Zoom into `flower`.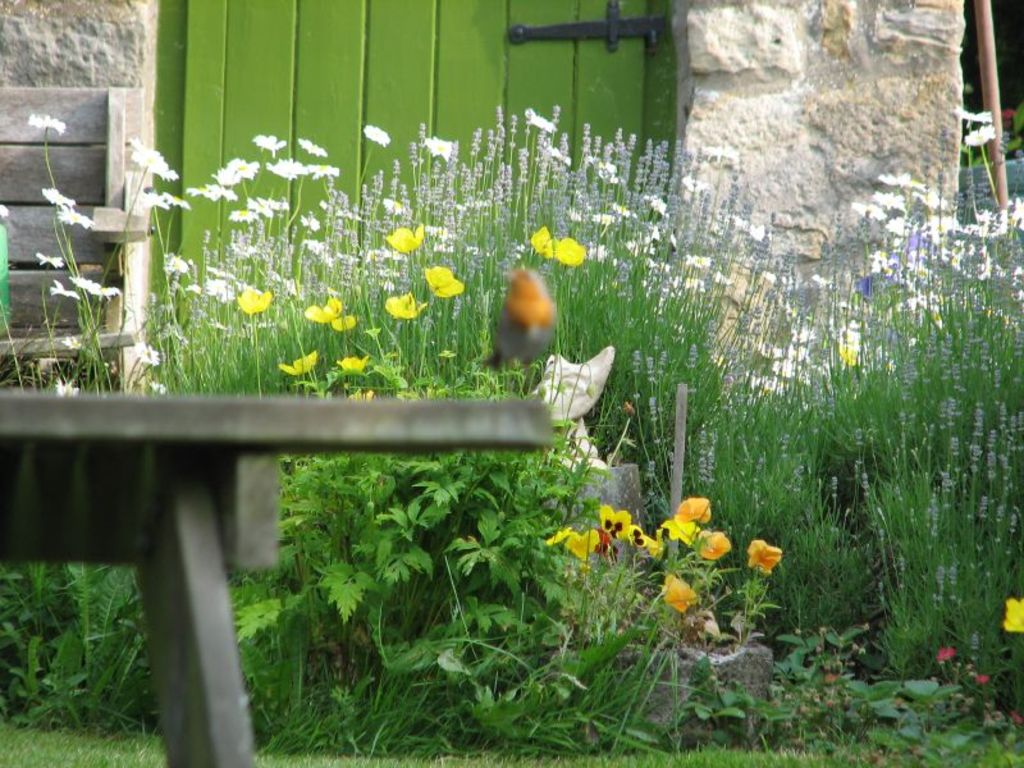
Zoom target: bbox=[532, 221, 582, 262].
